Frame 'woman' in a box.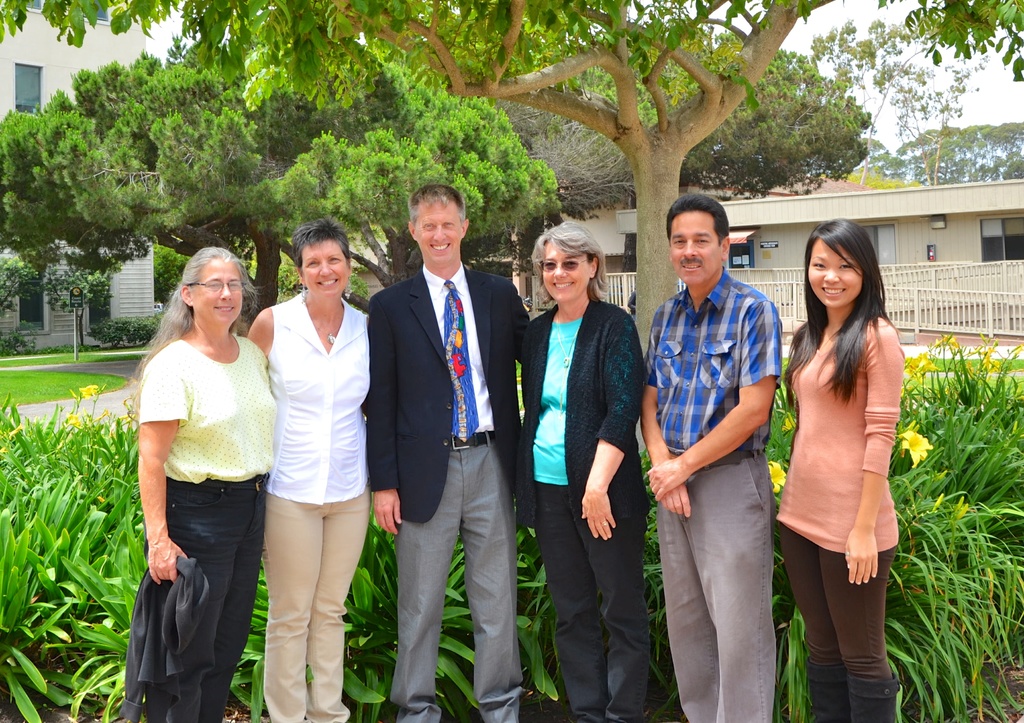
(767,219,904,722).
